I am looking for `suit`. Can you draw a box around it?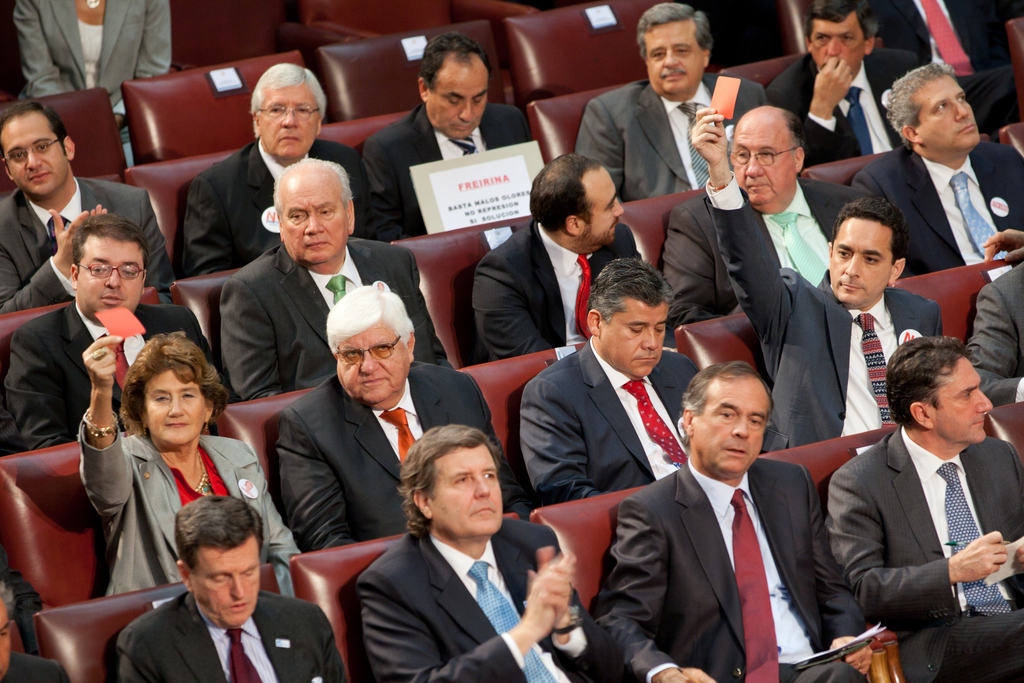
Sure, the bounding box is (0, 172, 170, 315).
